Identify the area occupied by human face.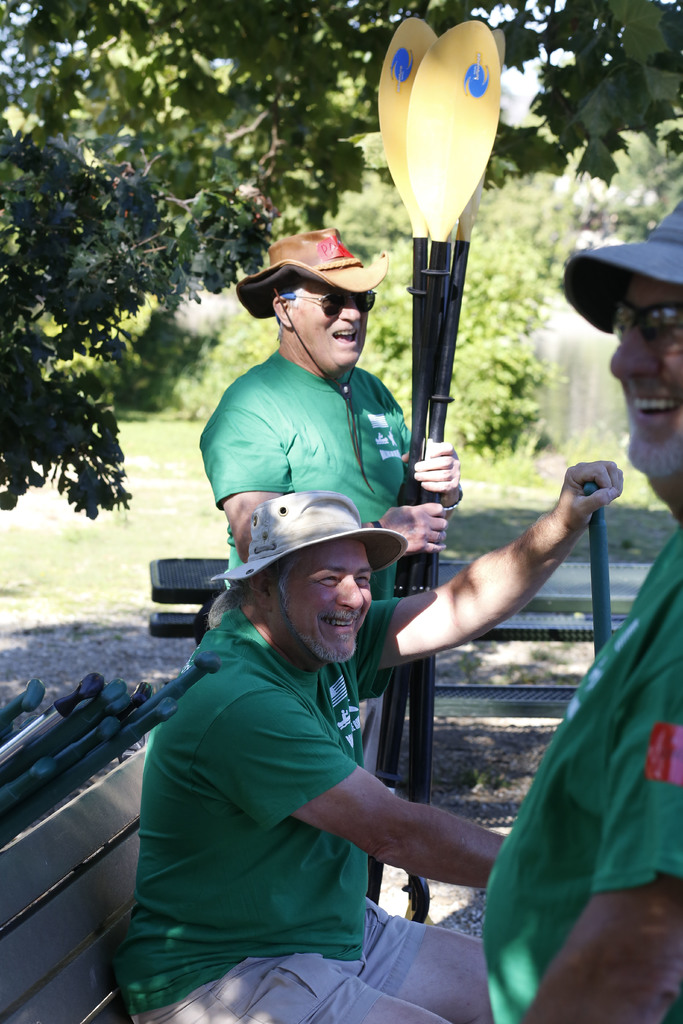
Area: pyautogui.locateOnScreen(288, 278, 369, 364).
